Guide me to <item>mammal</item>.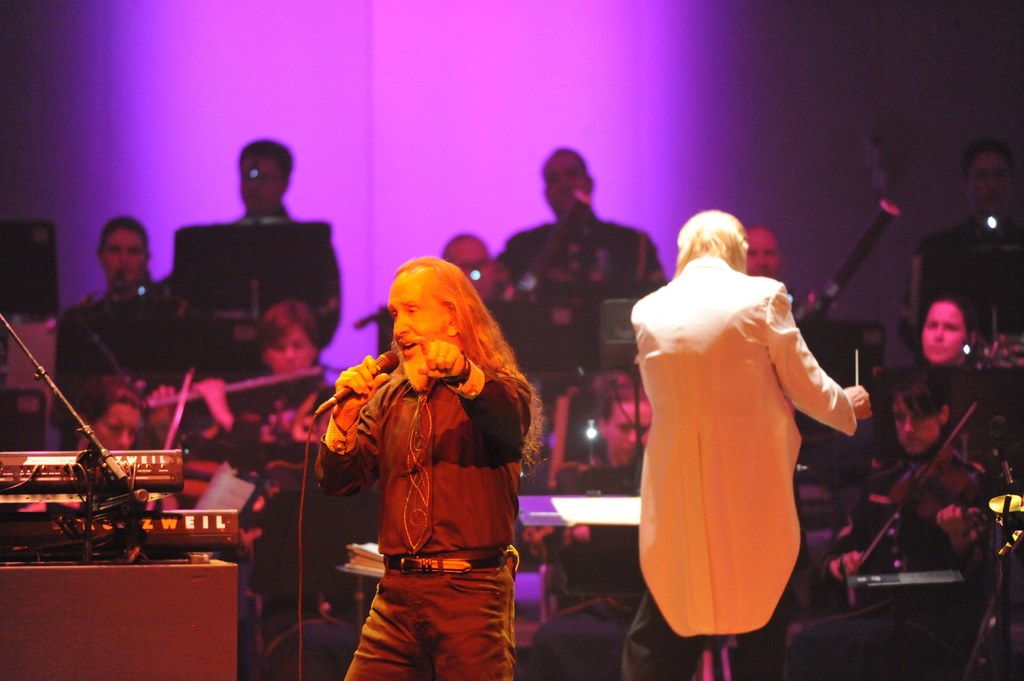
Guidance: Rect(445, 232, 507, 300).
